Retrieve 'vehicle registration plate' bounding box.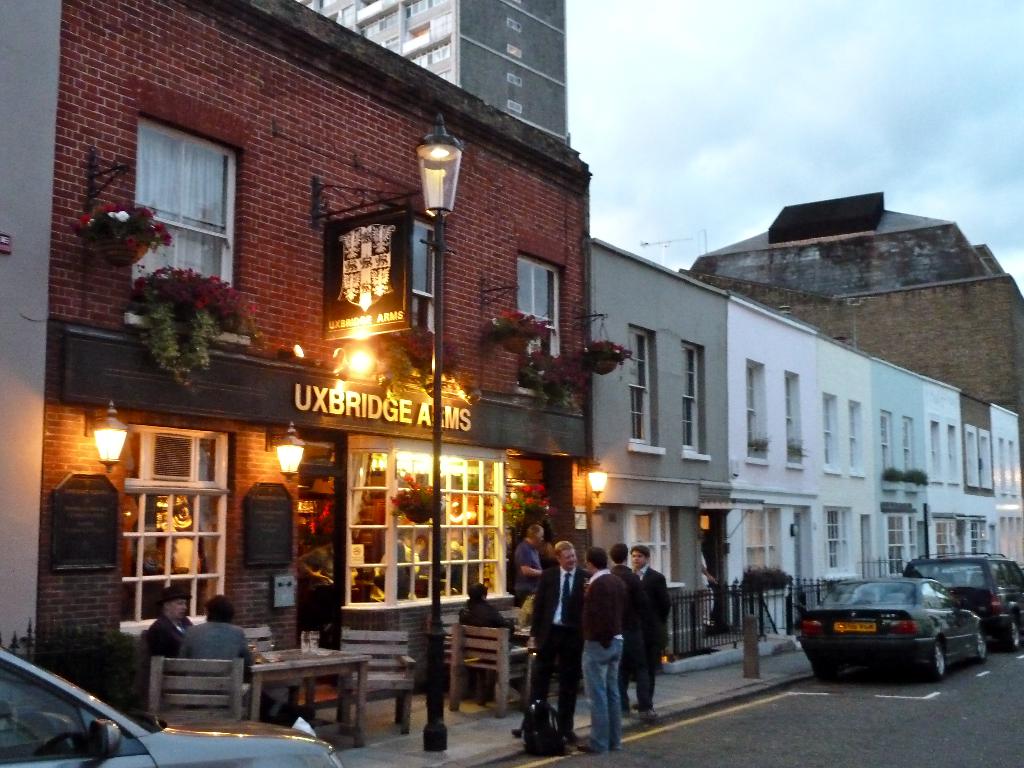
Bounding box: detection(831, 619, 874, 633).
